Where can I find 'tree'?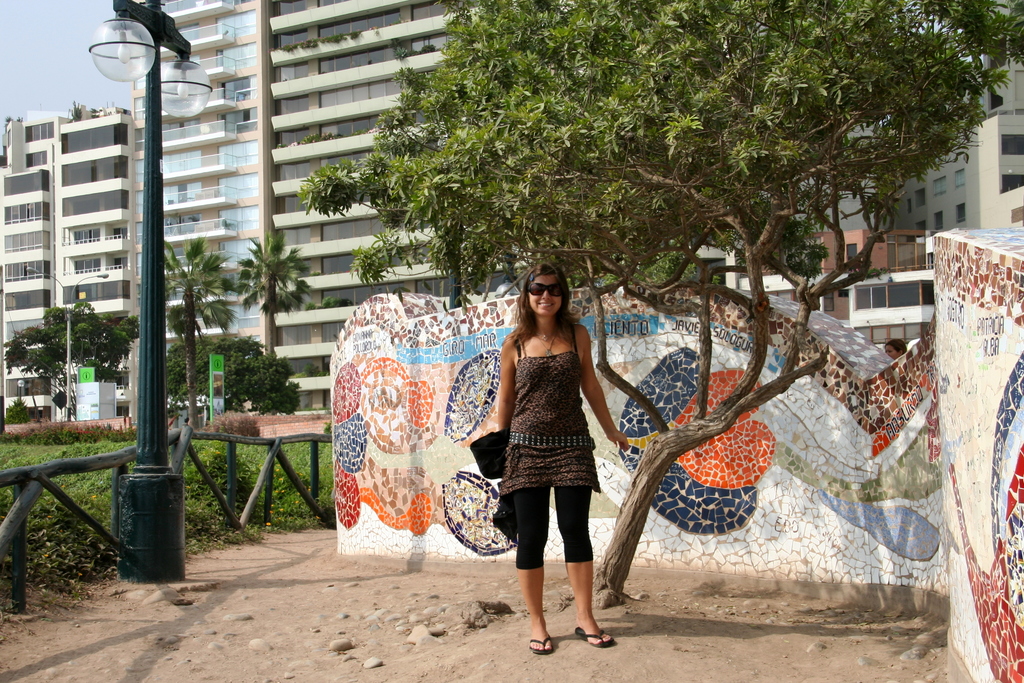
You can find it at 5, 309, 144, 413.
